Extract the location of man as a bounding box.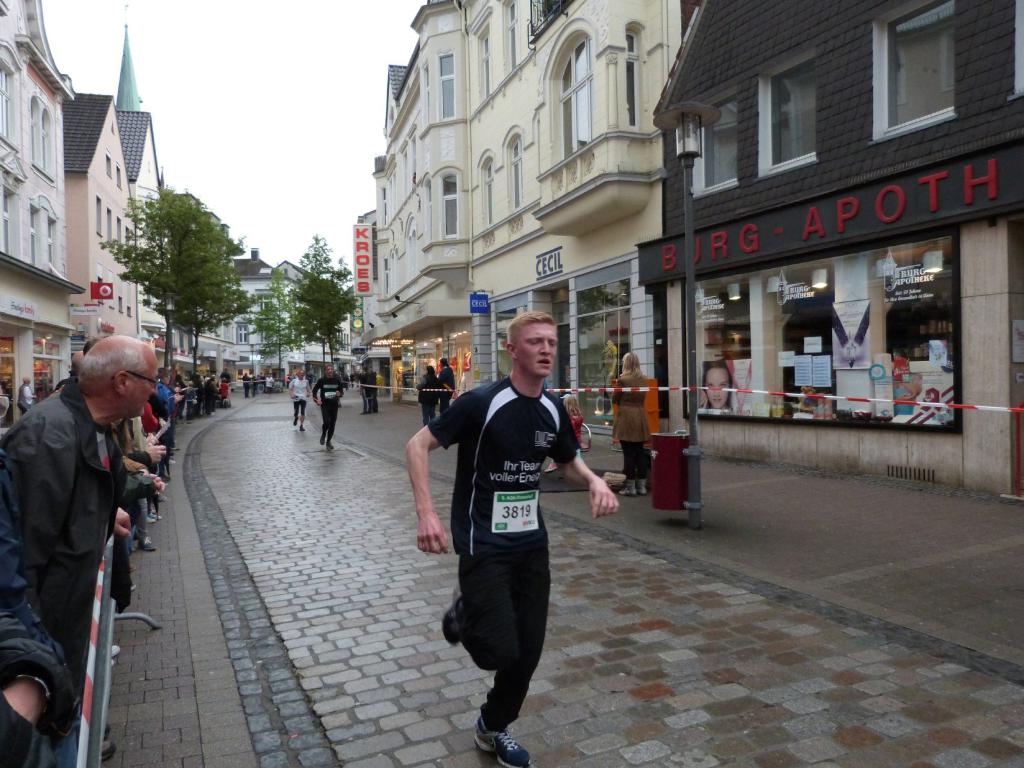
l=310, t=362, r=354, b=454.
